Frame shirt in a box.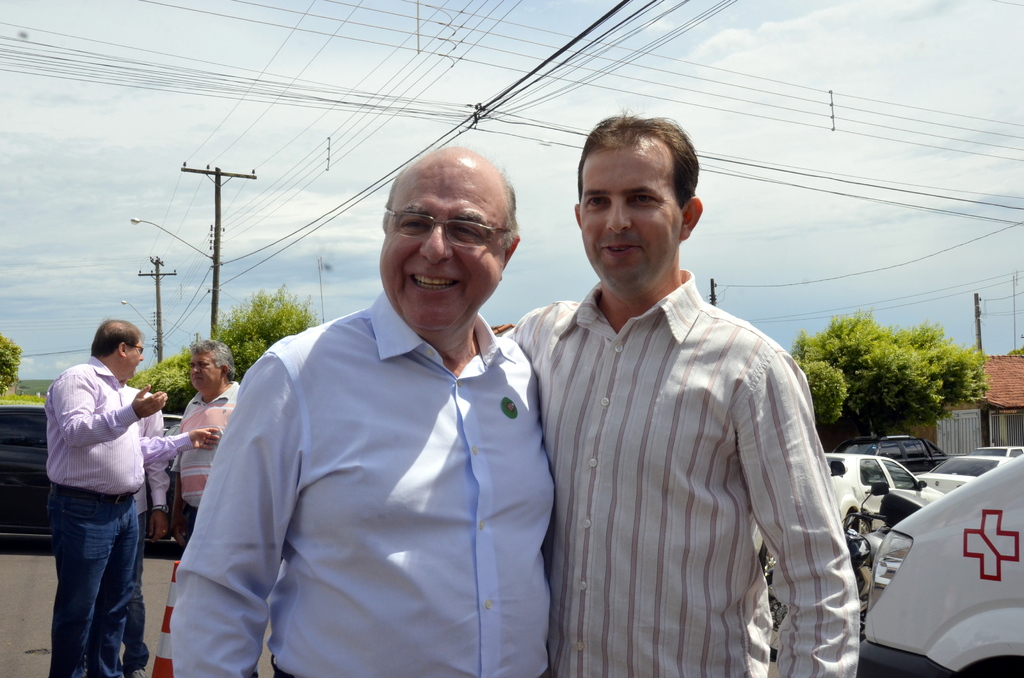
(47, 357, 191, 494).
